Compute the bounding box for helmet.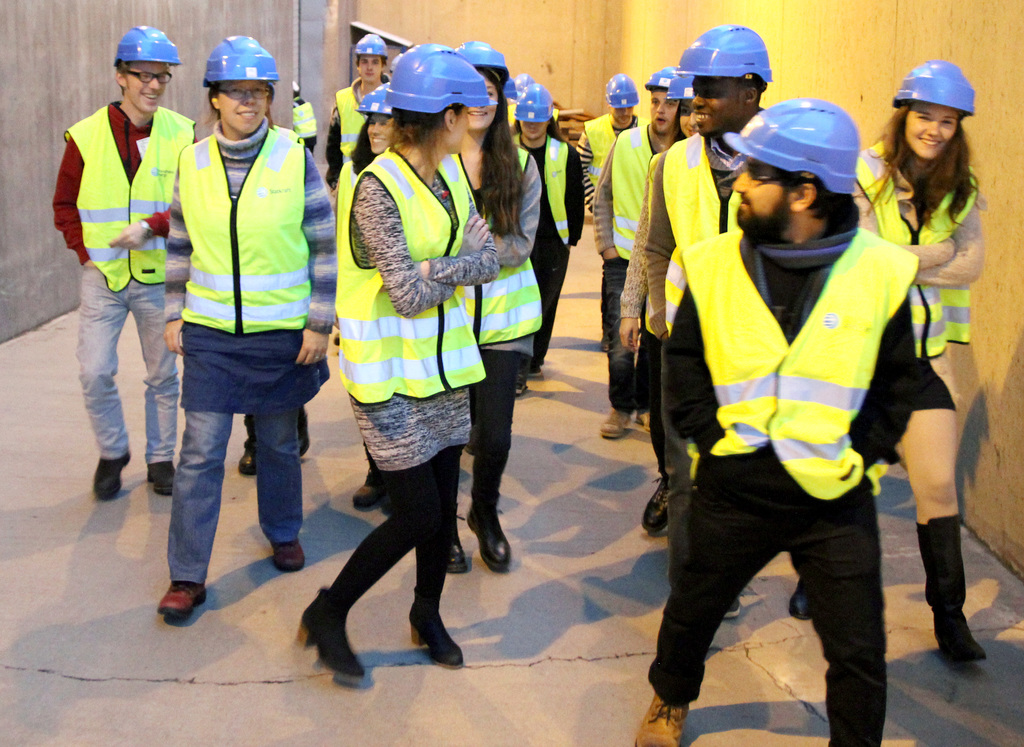
603,74,638,107.
